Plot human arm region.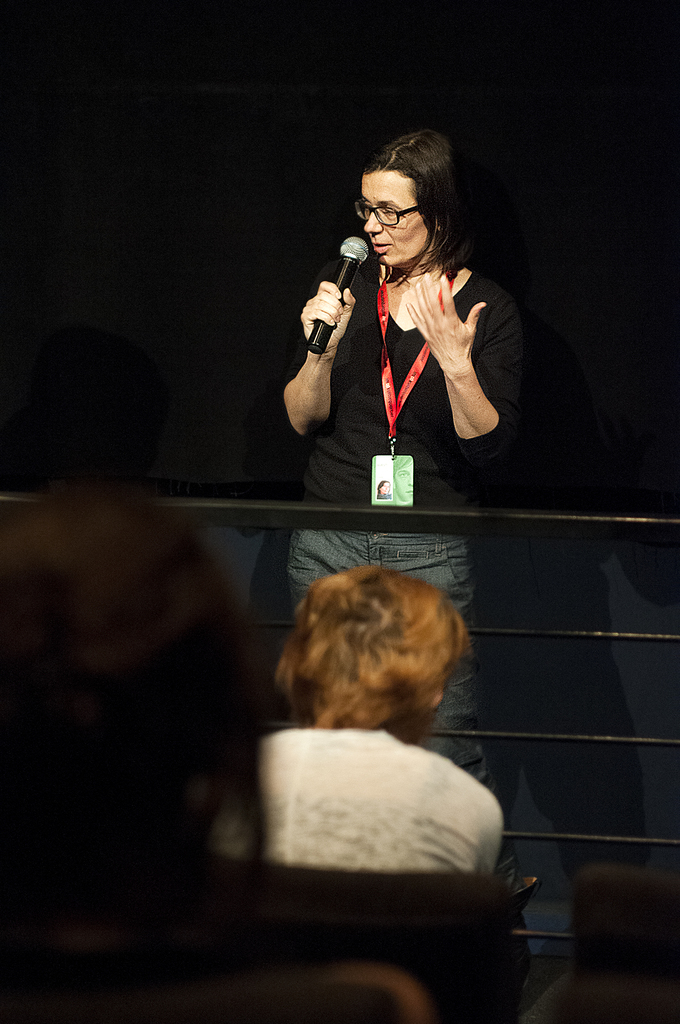
Plotted at [x1=289, y1=237, x2=371, y2=426].
